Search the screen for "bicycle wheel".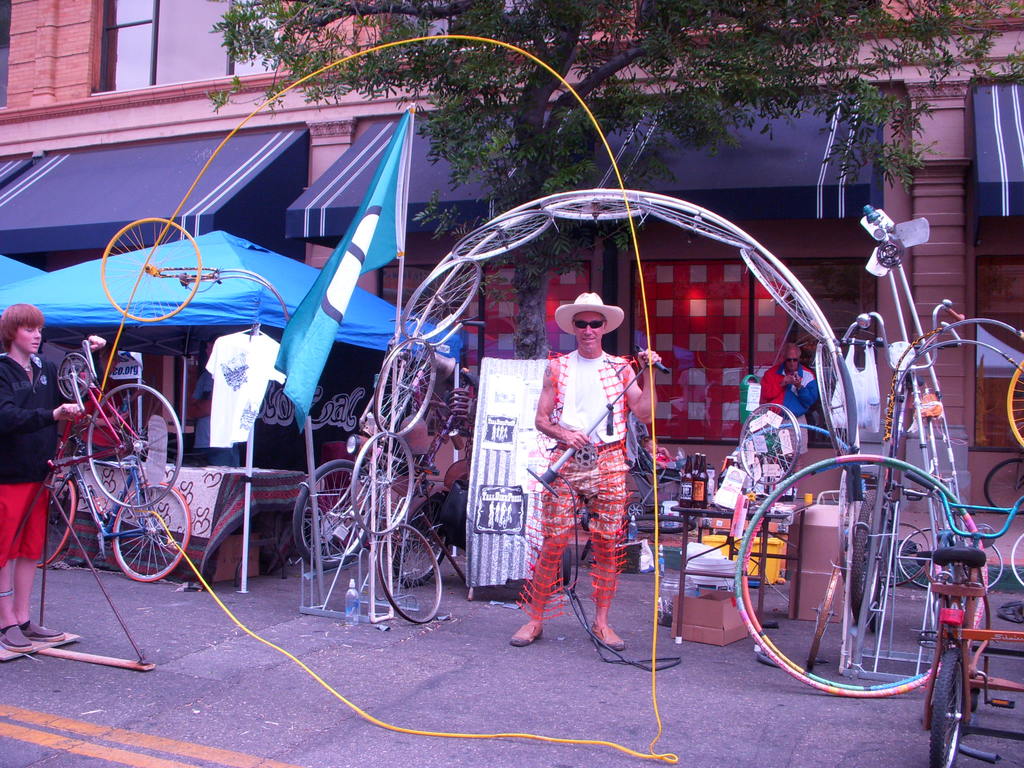
Found at BBox(100, 221, 202, 321).
